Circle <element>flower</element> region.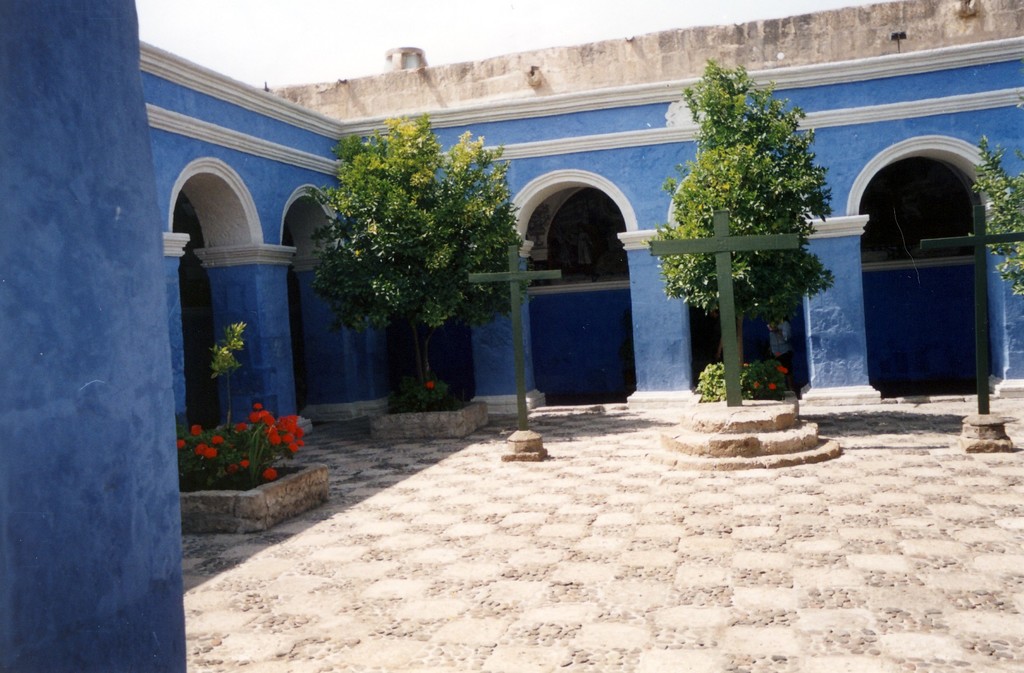
Region: <box>195,445,214,458</box>.
